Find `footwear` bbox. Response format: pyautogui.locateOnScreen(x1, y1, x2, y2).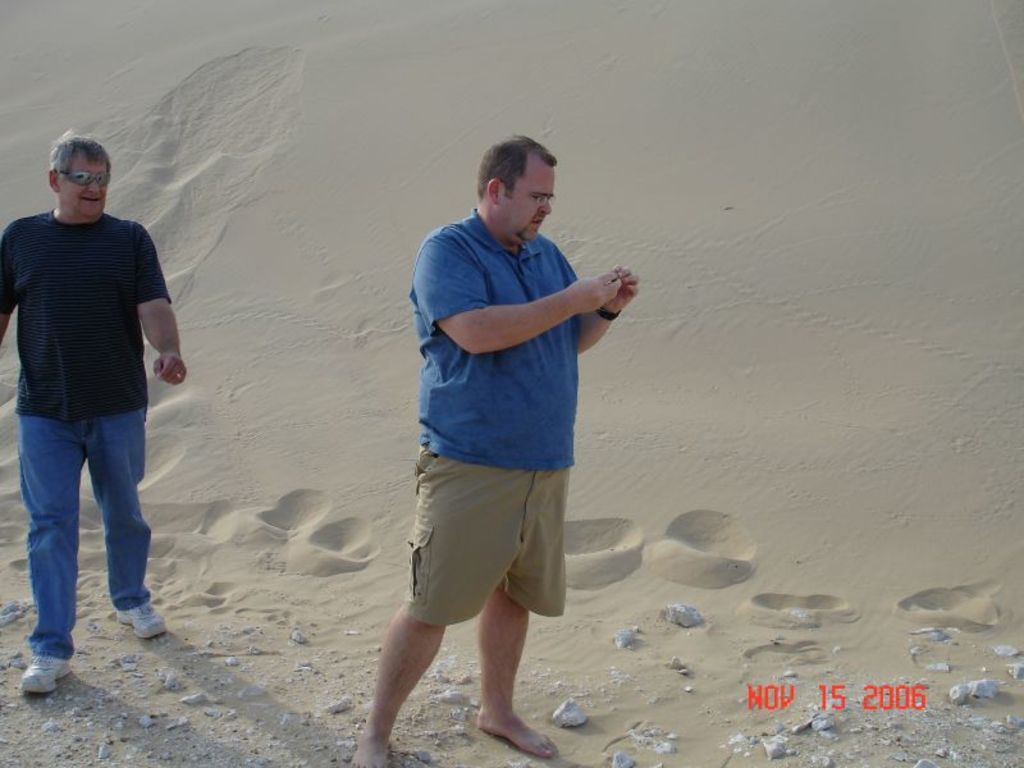
pyautogui.locateOnScreen(111, 600, 170, 636).
